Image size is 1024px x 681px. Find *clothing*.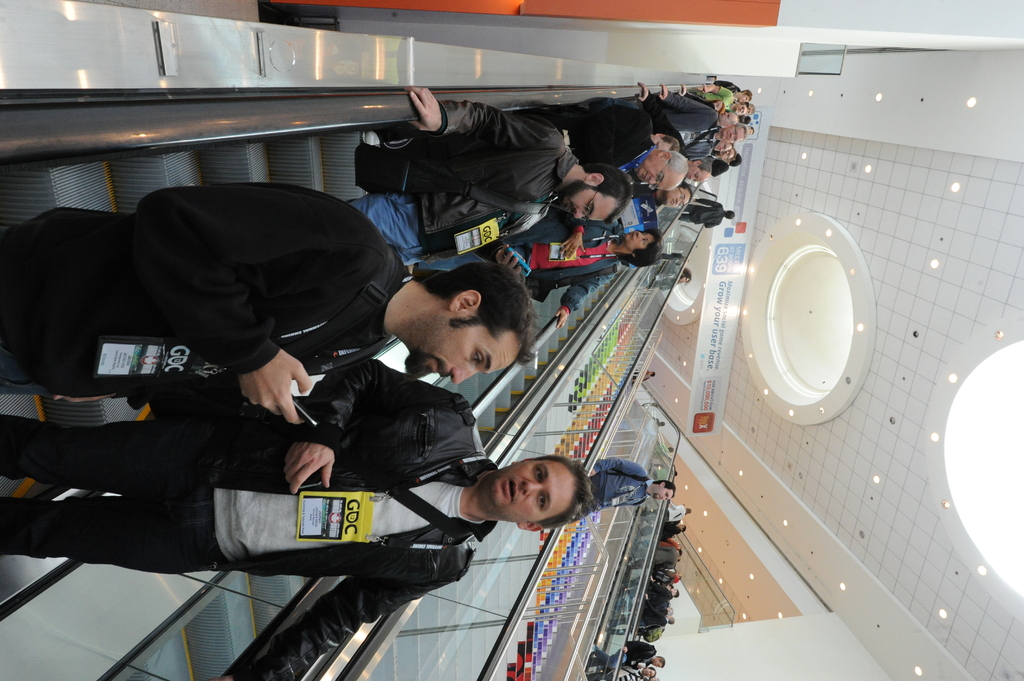
<box>674,195,724,234</box>.
